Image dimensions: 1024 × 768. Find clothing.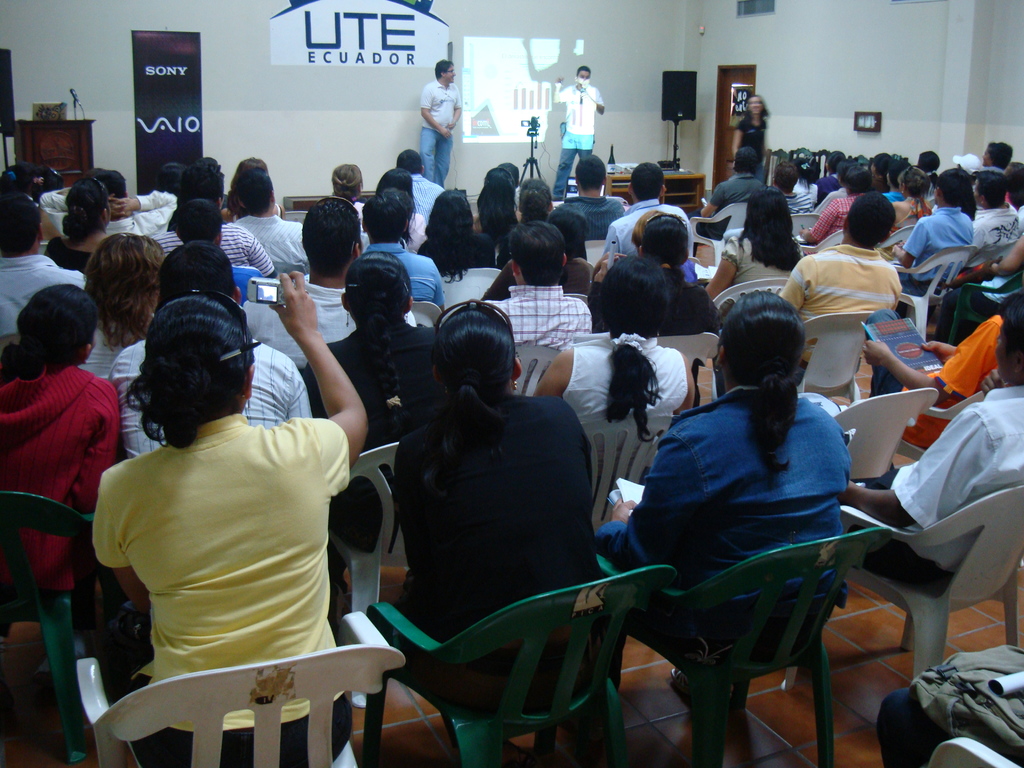
locate(495, 269, 611, 405).
